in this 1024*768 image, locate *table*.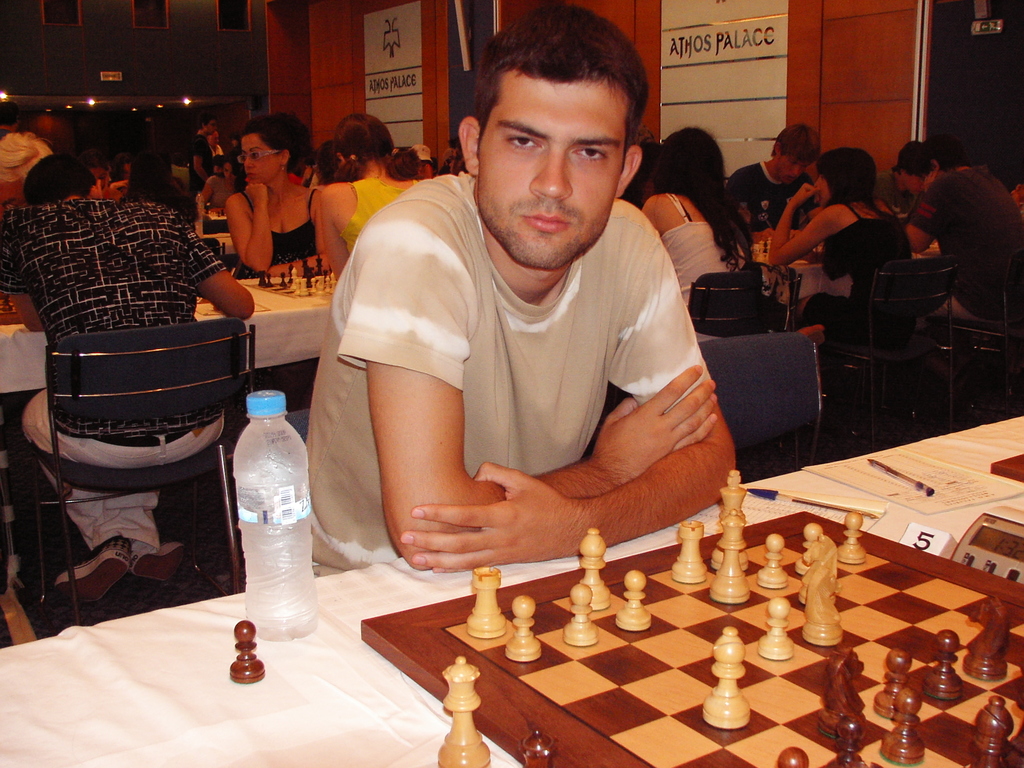
Bounding box: <region>746, 245, 949, 307</region>.
